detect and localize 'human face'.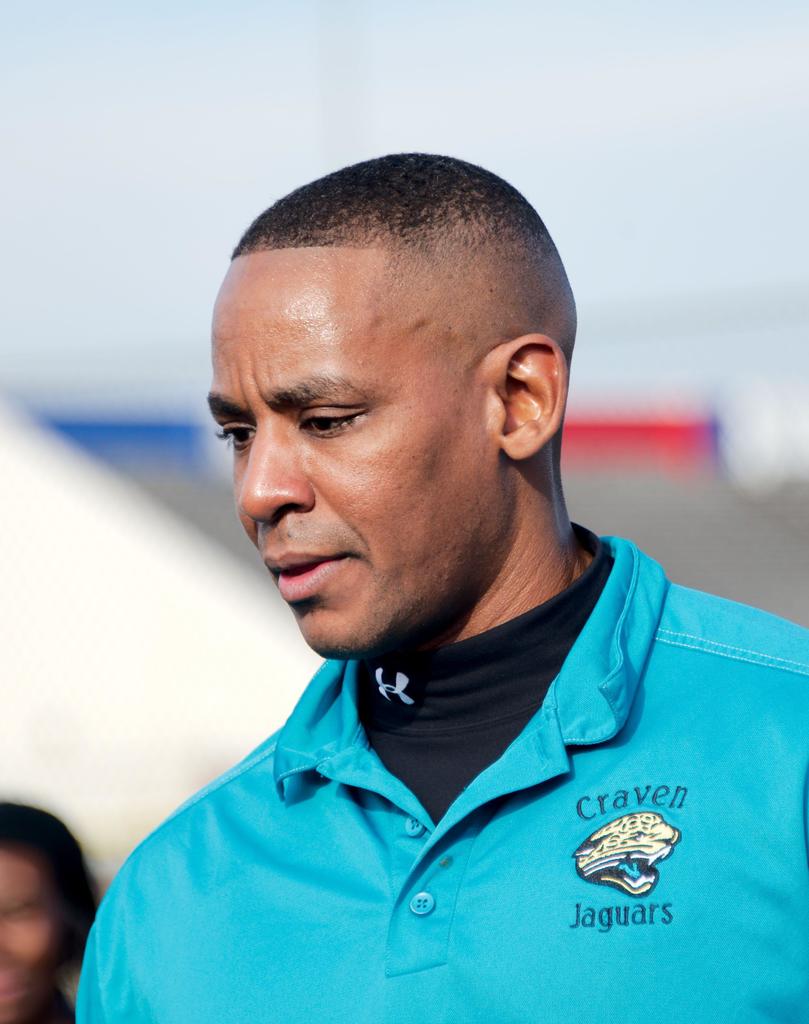
Localized at crop(208, 244, 511, 659).
